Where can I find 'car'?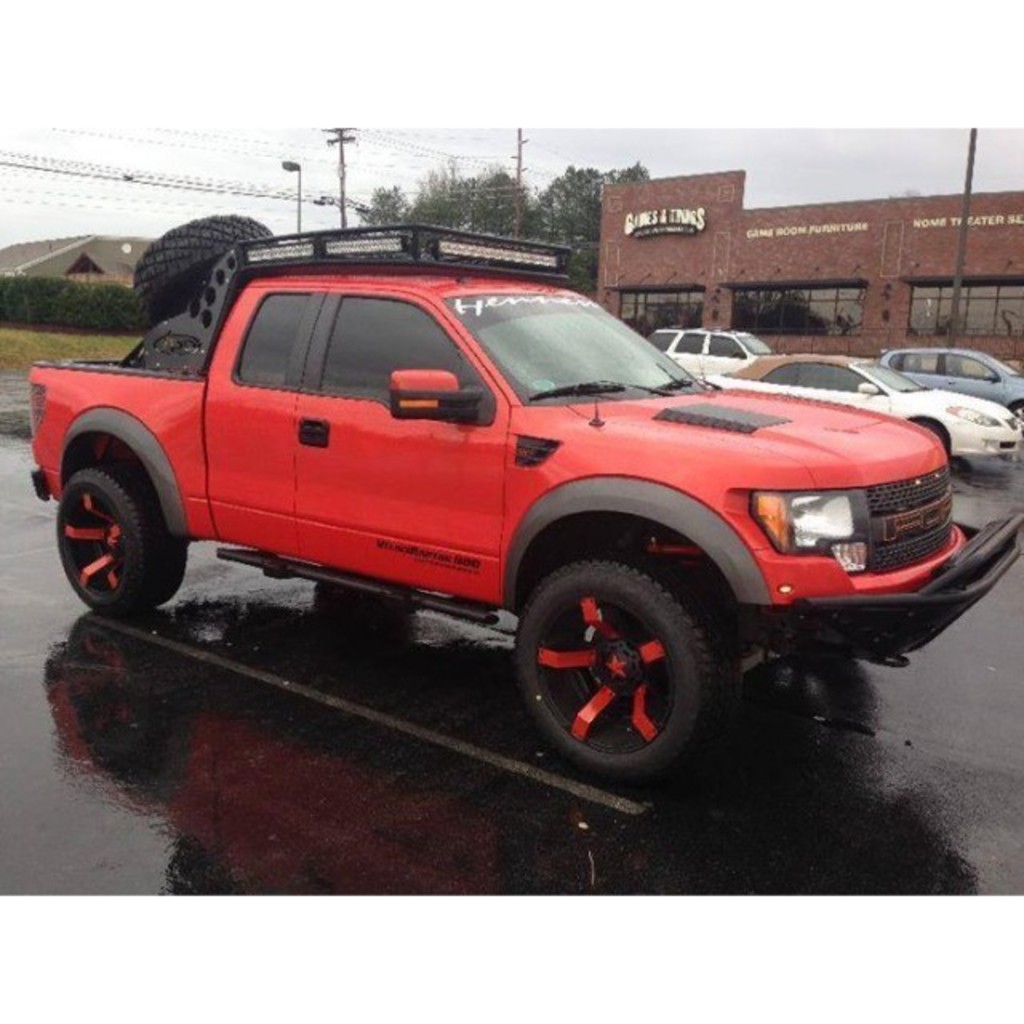
You can find it at (left=645, top=323, right=776, bottom=378).
